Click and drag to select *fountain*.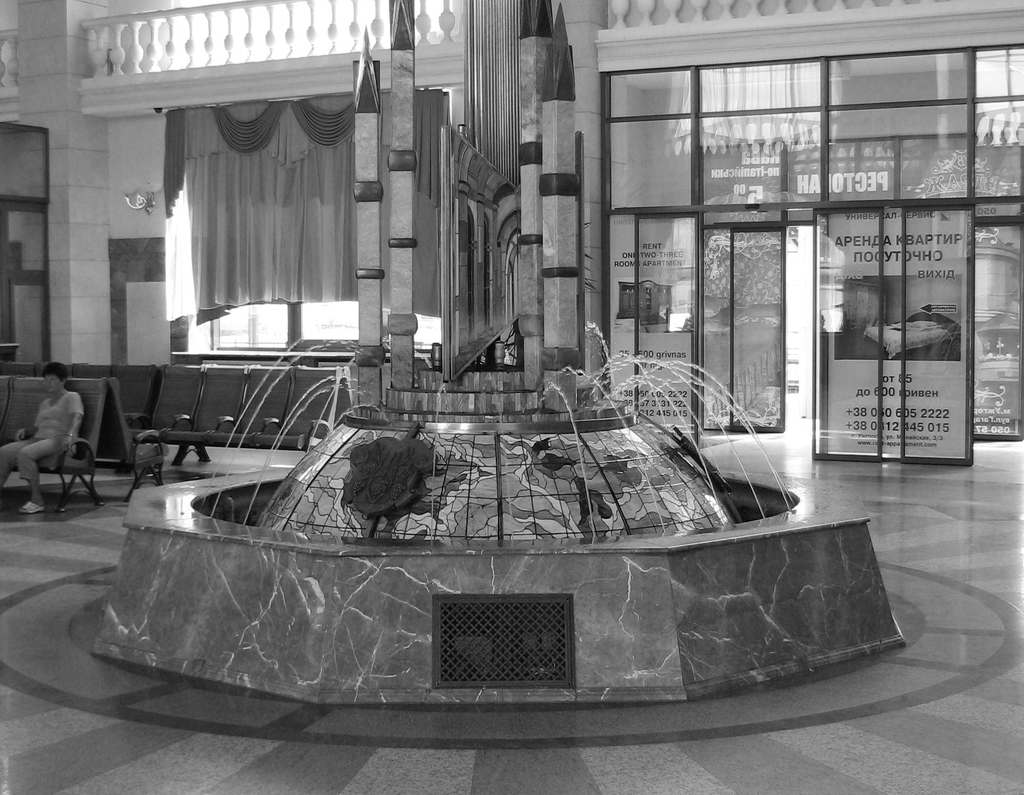
Selection: <region>74, 250, 916, 739</region>.
